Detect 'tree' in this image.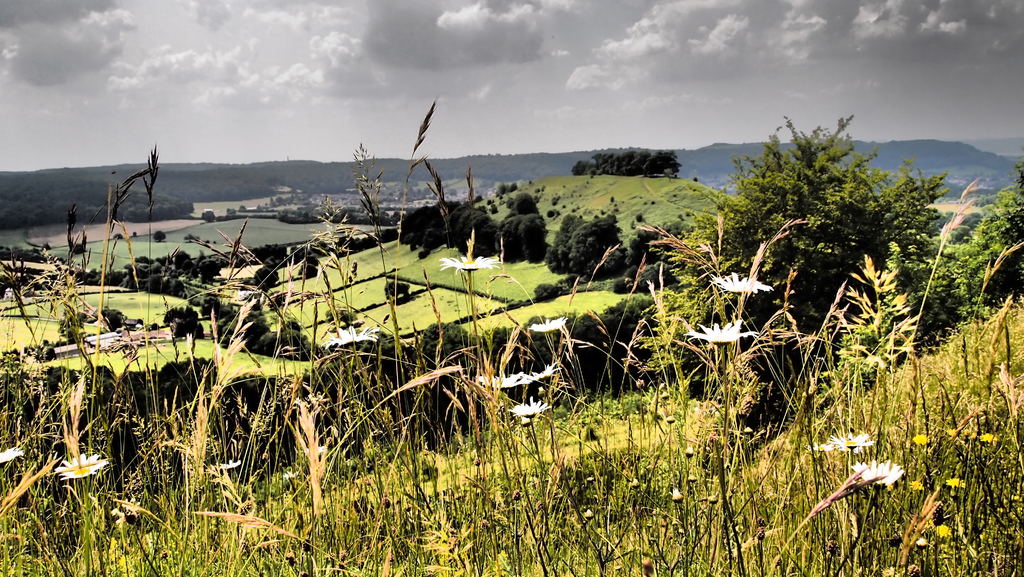
Detection: <box>689,113,933,427</box>.
